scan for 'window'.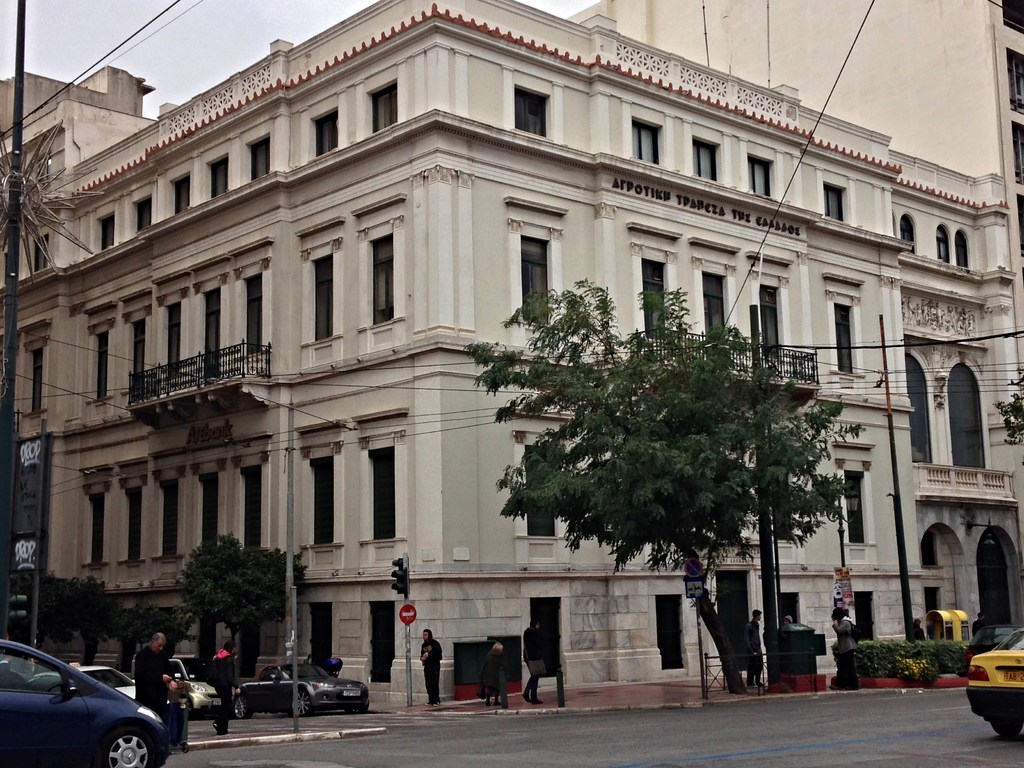
Scan result: select_region(29, 234, 50, 272).
